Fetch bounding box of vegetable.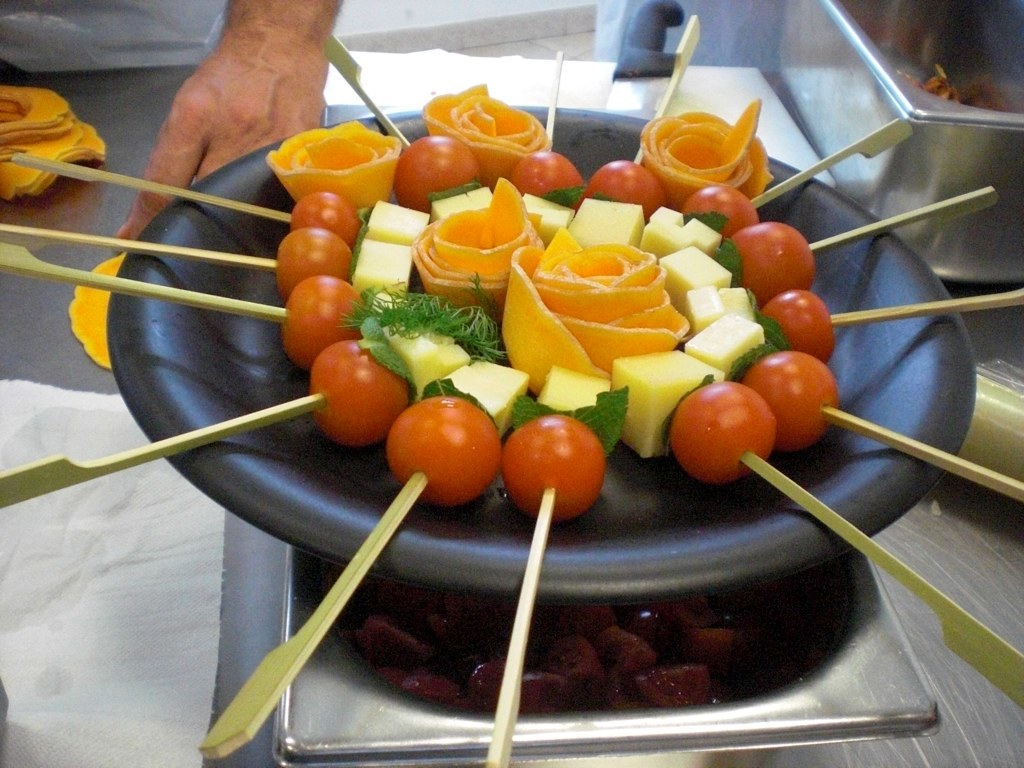
Bbox: {"x1": 279, "y1": 279, "x2": 369, "y2": 365}.
